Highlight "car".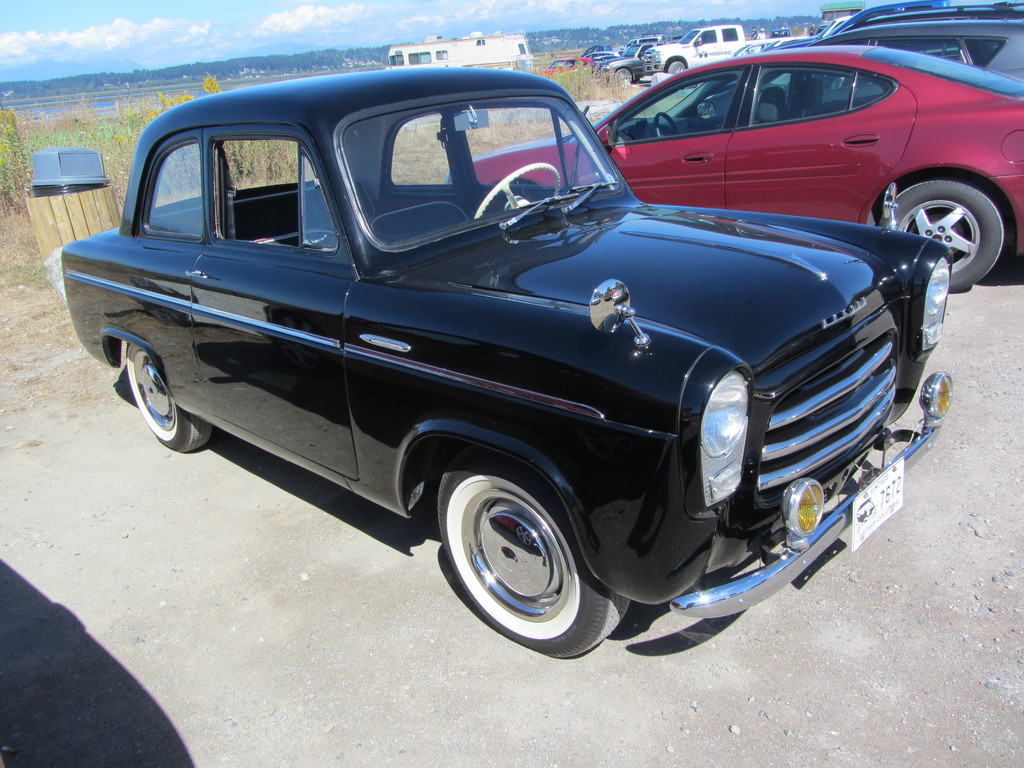
Highlighted region: BBox(476, 39, 1023, 298).
